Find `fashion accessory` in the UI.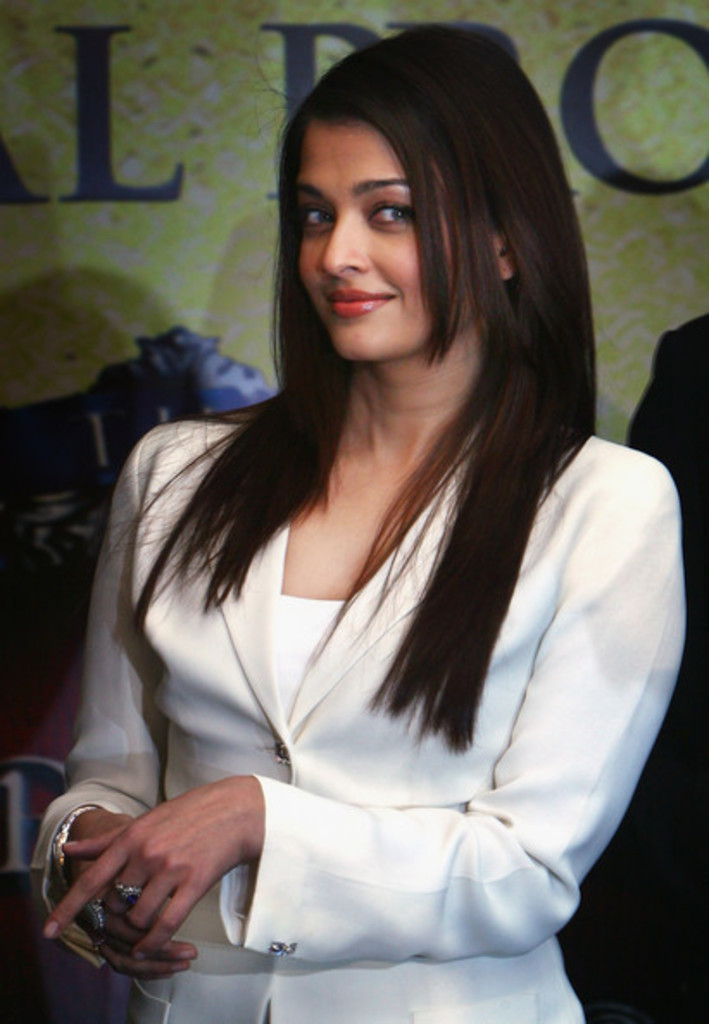
UI element at bbox=[109, 876, 148, 900].
